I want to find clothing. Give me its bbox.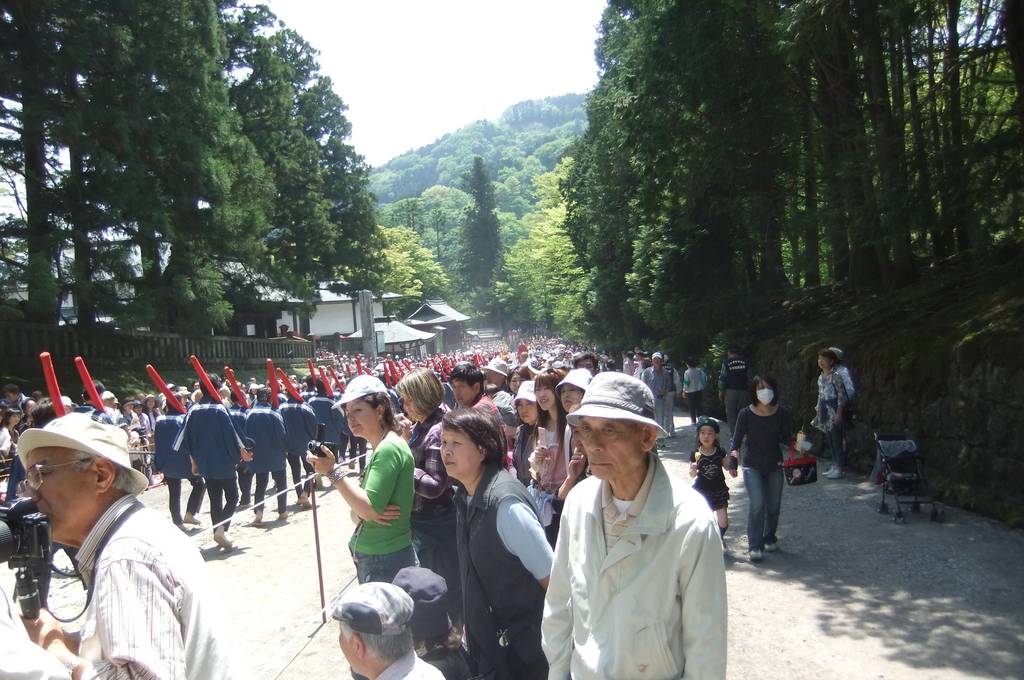
crop(534, 417, 563, 492).
